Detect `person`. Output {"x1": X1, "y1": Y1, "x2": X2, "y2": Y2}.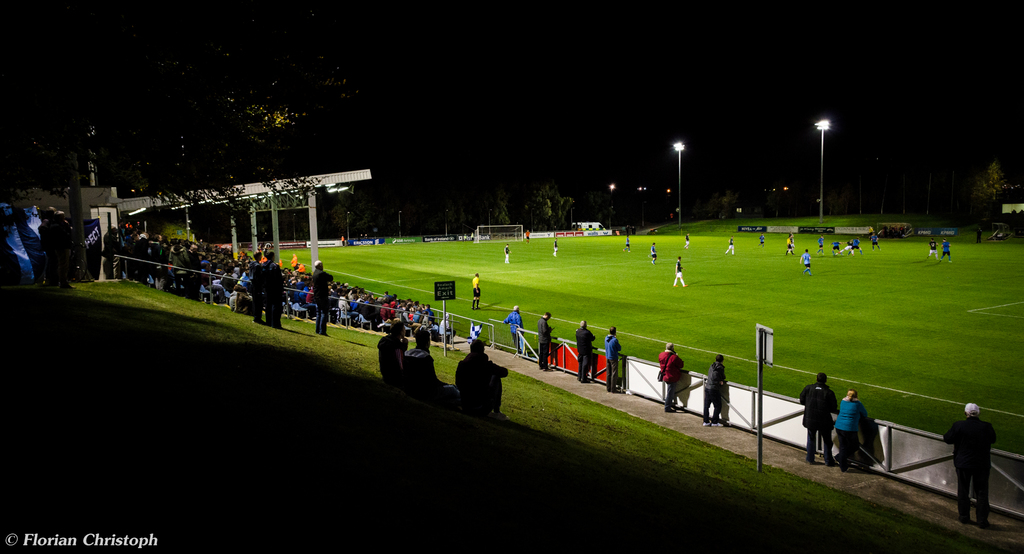
{"x1": 621, "y1": 232, "x2": 630, "y2": 256}.
